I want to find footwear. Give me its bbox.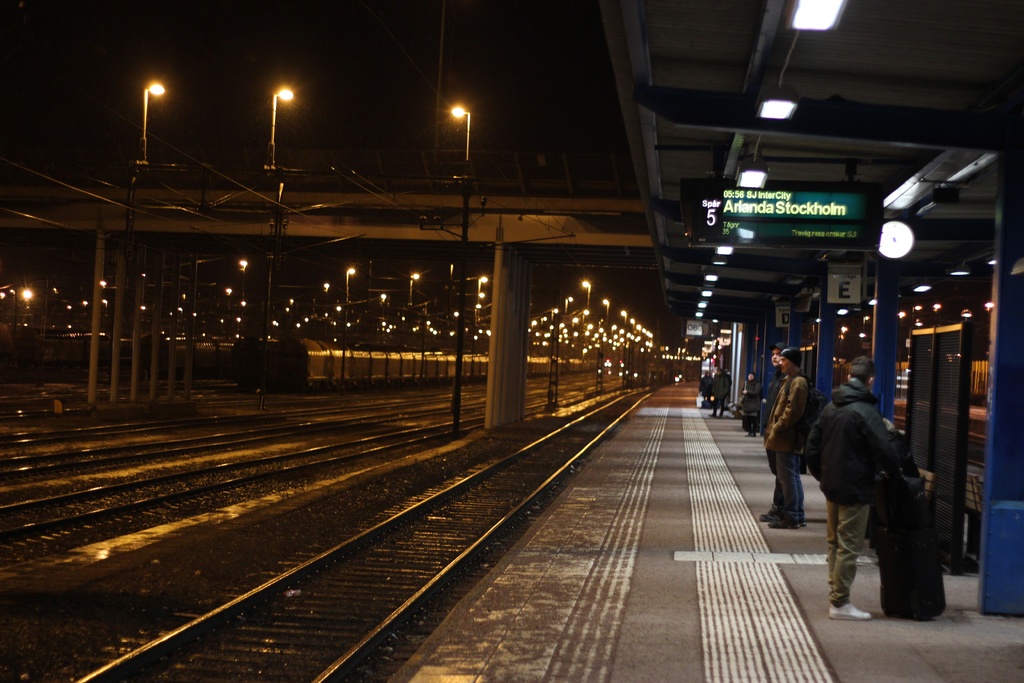
{"left": 770, "top": 512, "right": 800, "bottom": 531}.
